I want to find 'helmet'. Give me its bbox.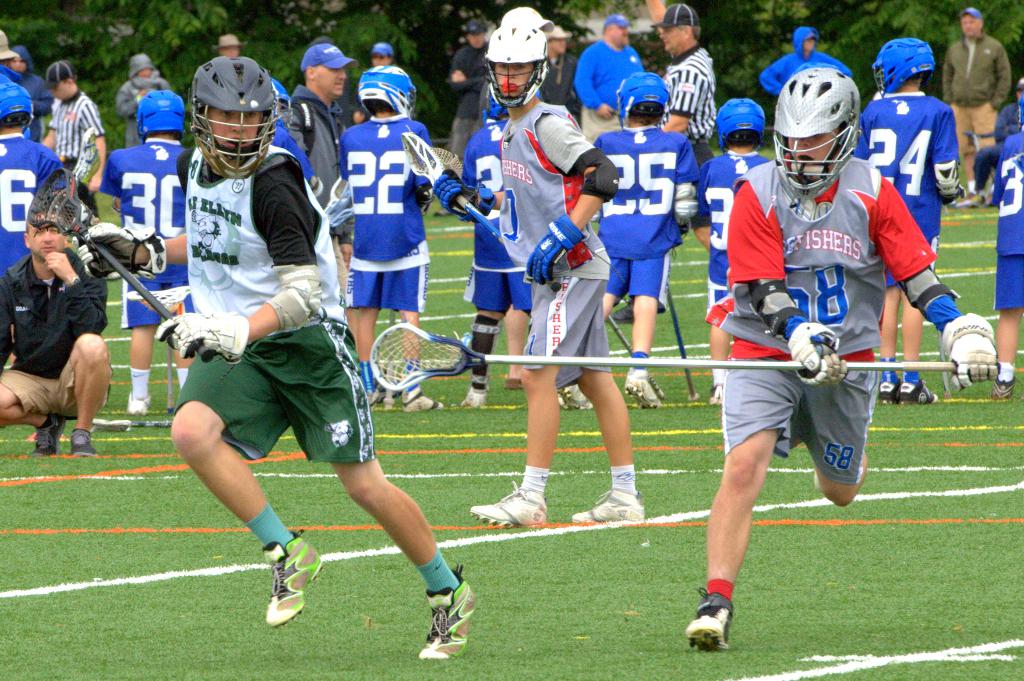
(left=136, top=87, right=194, bottom=145).
